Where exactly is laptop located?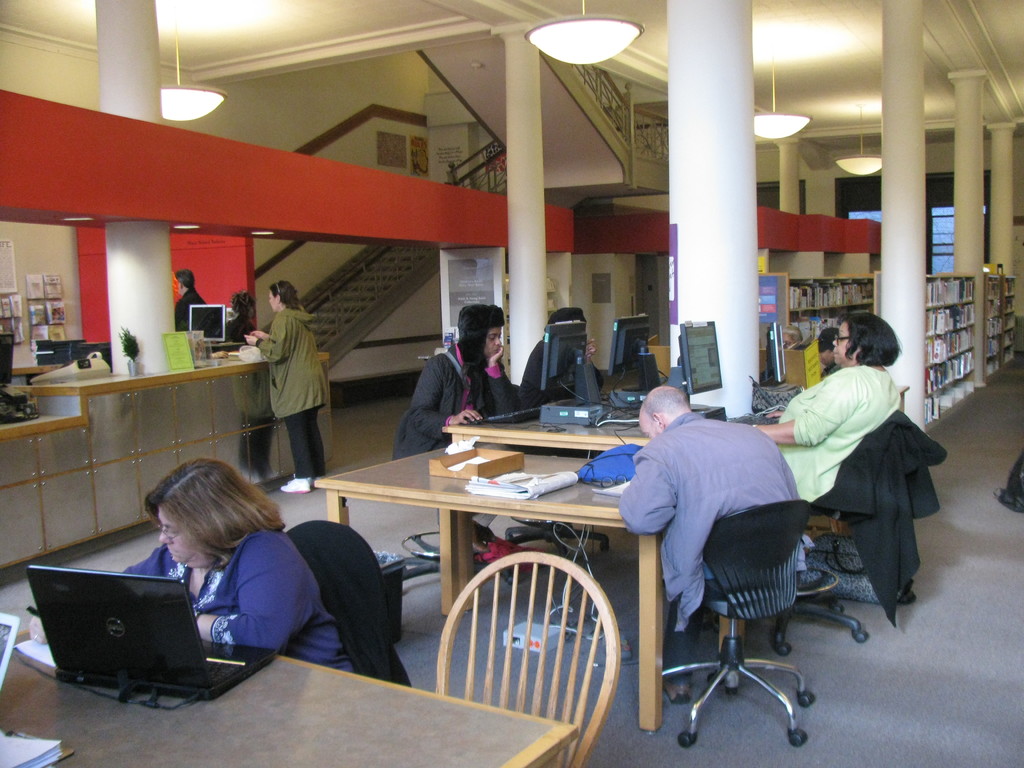
Its bounding box is select_region(48, 561, 252, 704).
